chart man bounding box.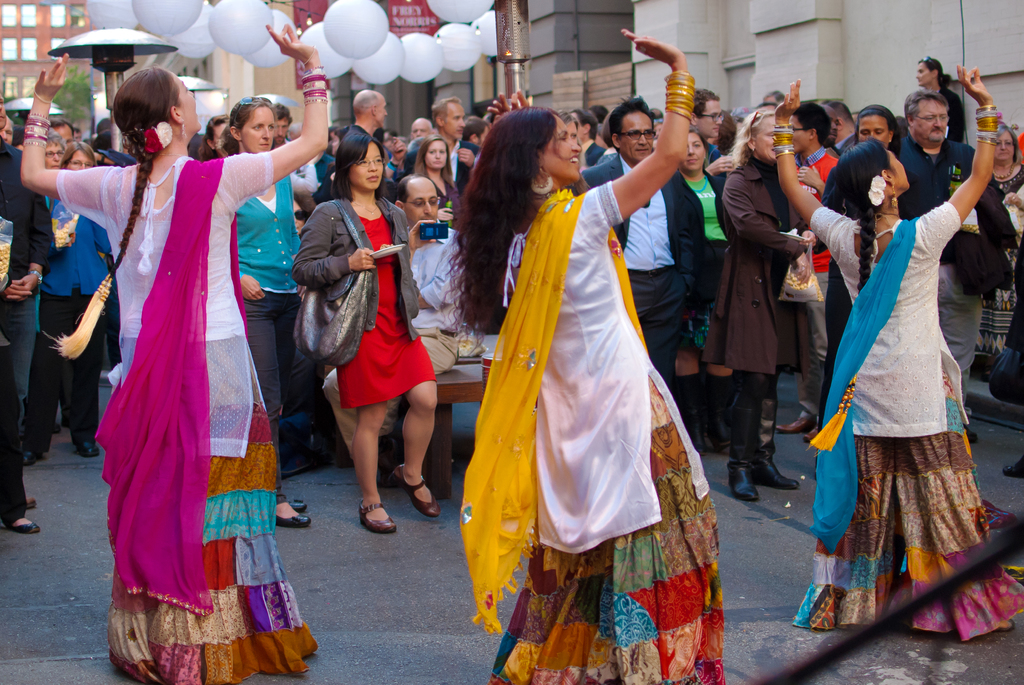
Charted: l=684, t=89, r=732, b=162.
